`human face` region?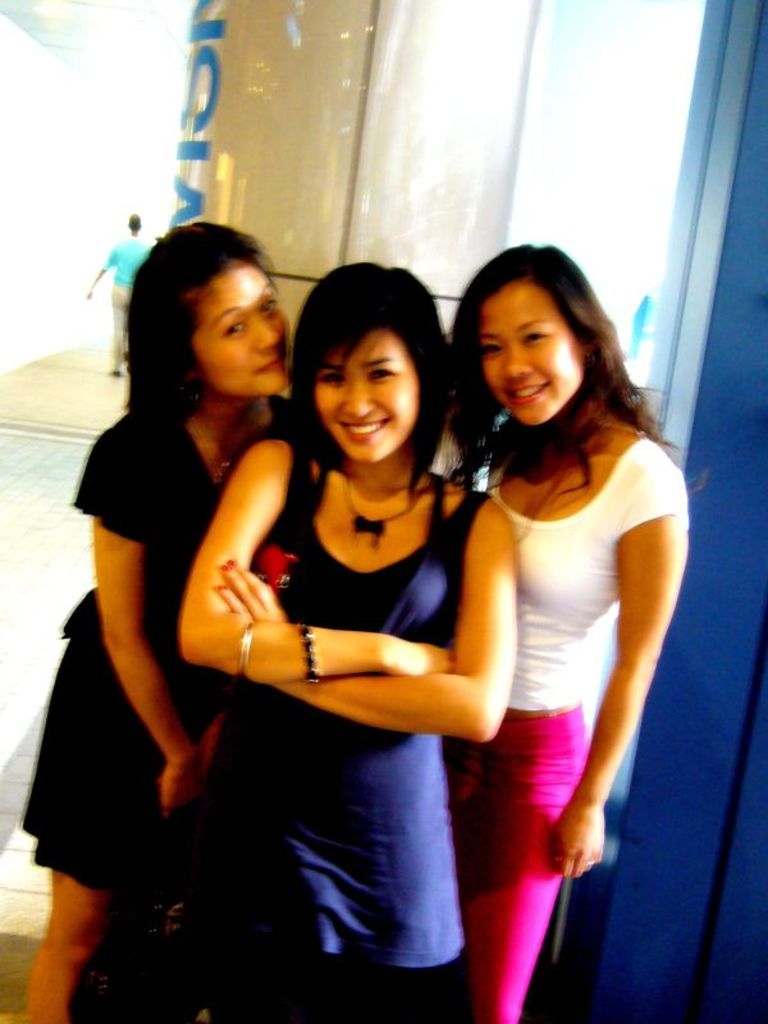
l=315, t=329, r=419, b=460
